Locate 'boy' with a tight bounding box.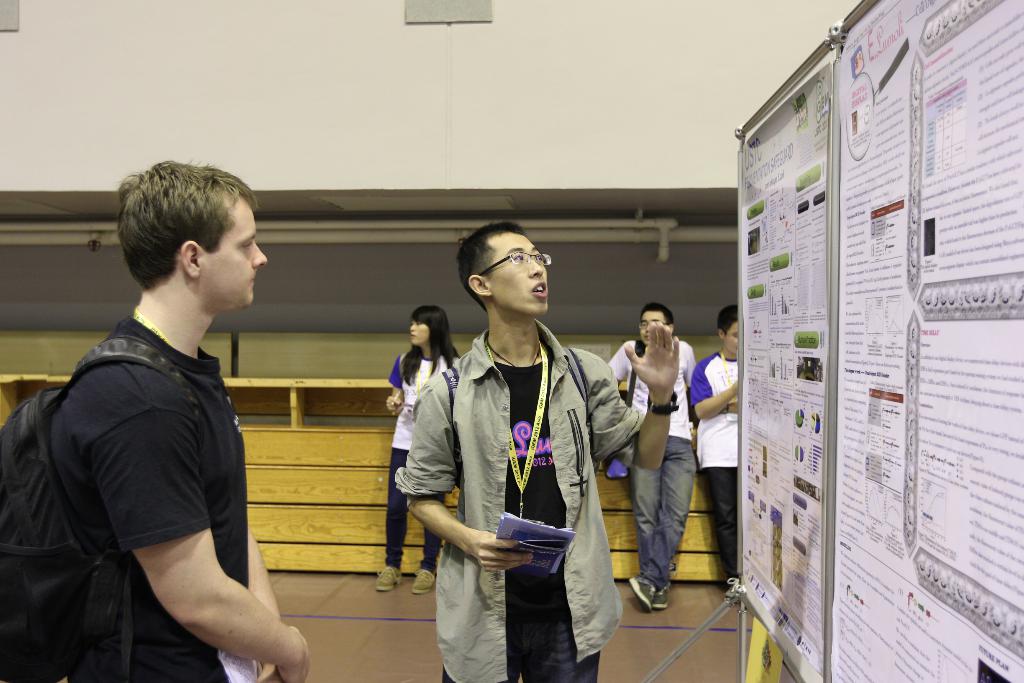
pyautogui.locateOnScreen(696, 302, 744, 583).
